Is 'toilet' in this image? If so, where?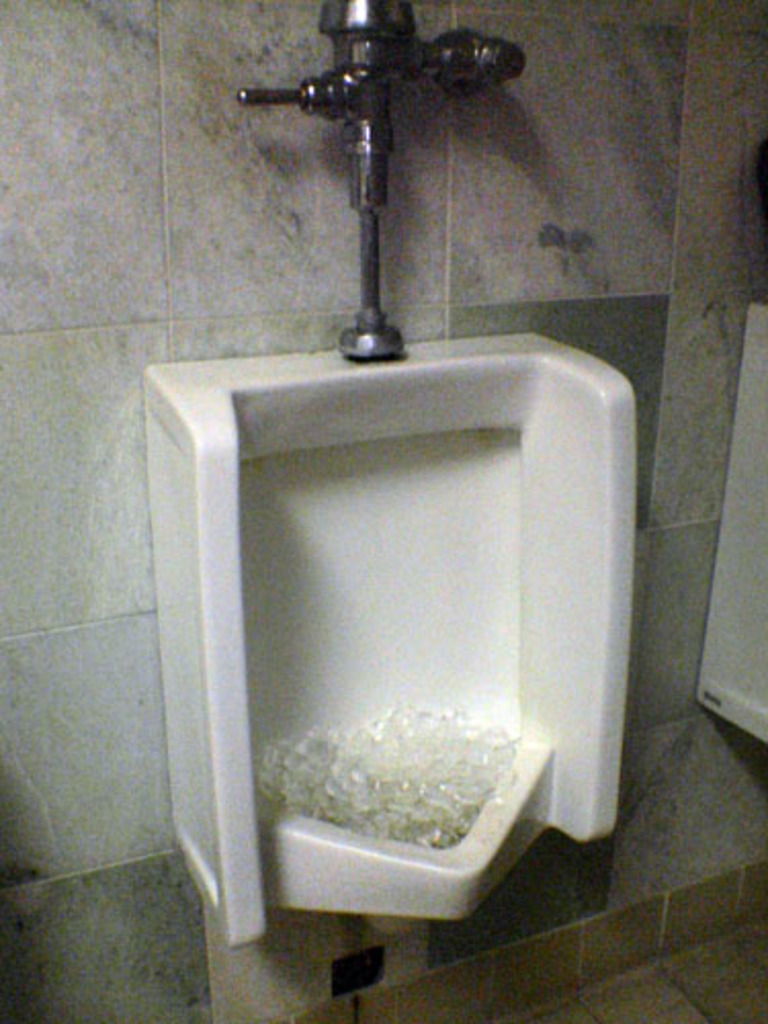
Yes, at <region>690, 299, 766, 741</region>.
